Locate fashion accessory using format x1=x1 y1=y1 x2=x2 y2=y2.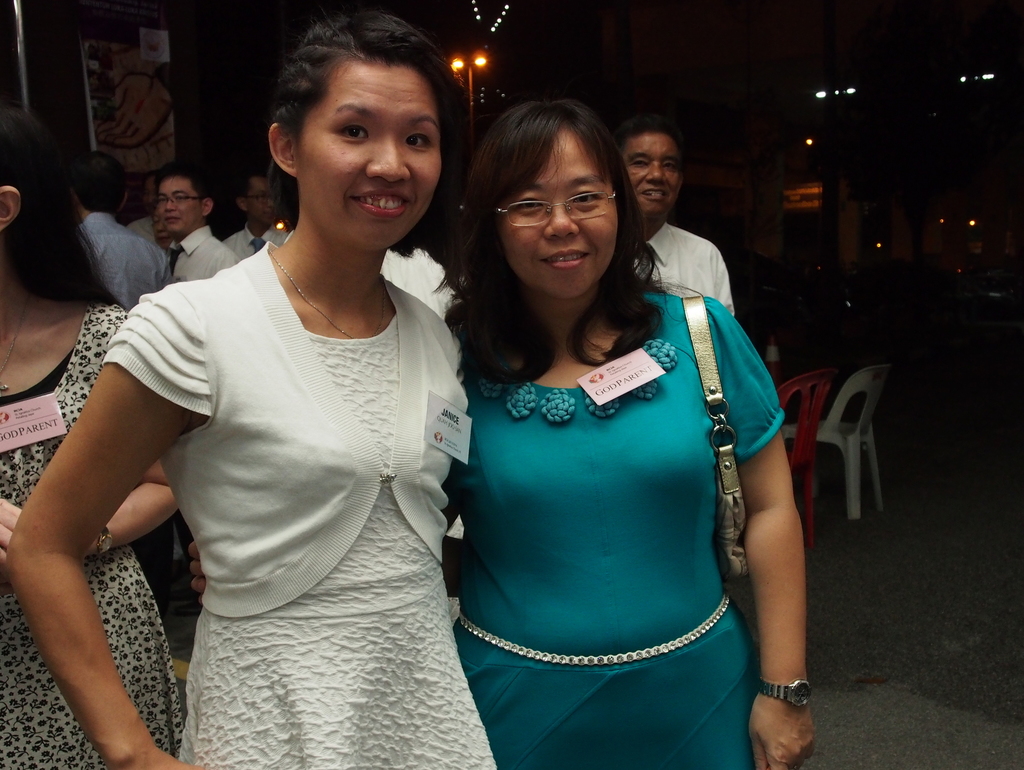
x1=684 y1=293 x2=749 y2=590.
